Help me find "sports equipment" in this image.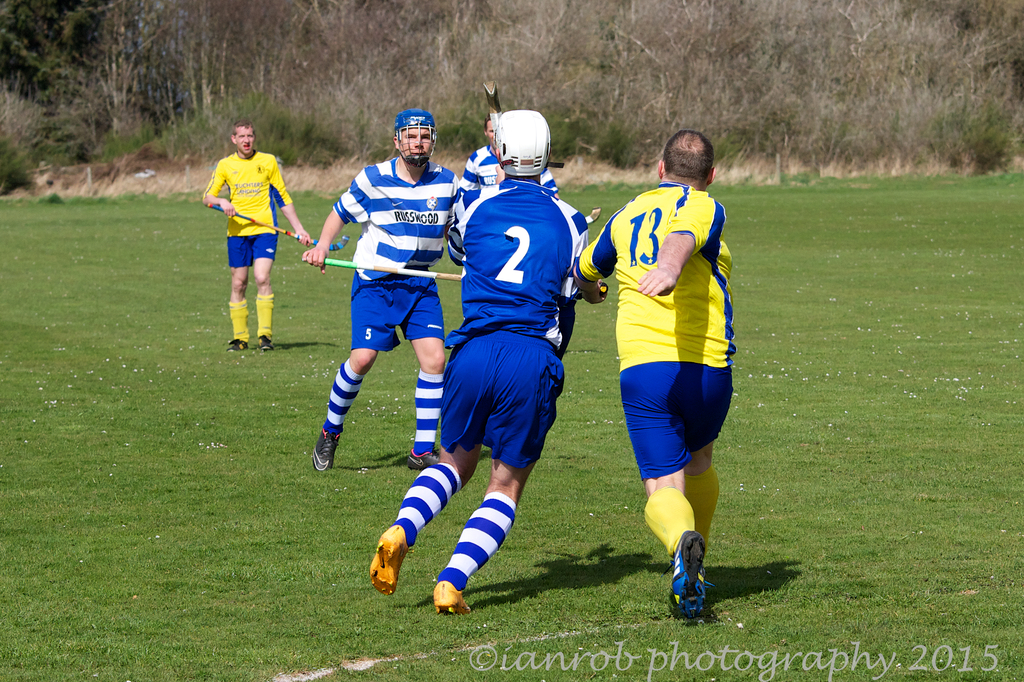
Found it: <box>392,110,439,170</box>.
